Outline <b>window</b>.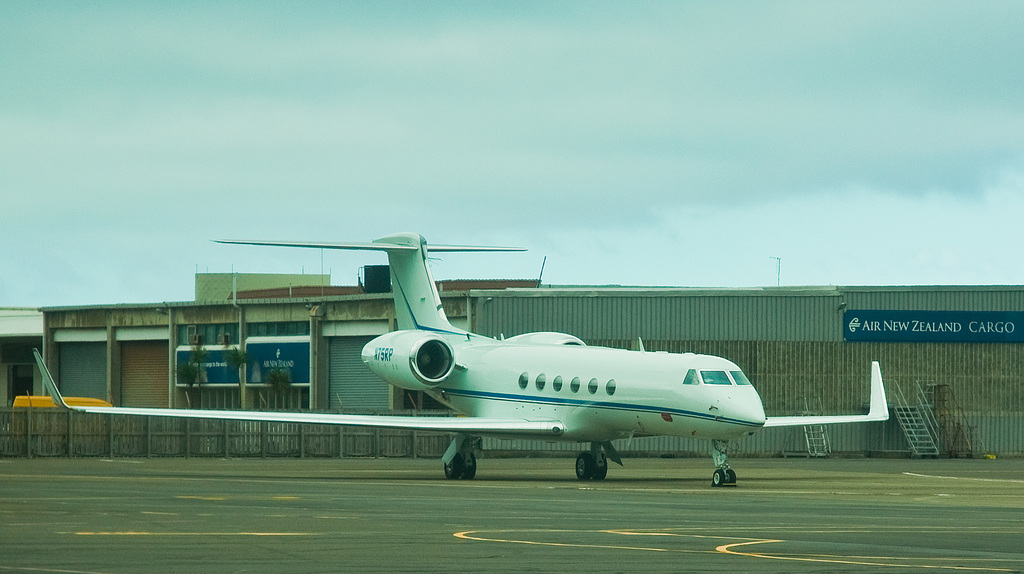
Outline: <box>589,378,595,394</box>.
